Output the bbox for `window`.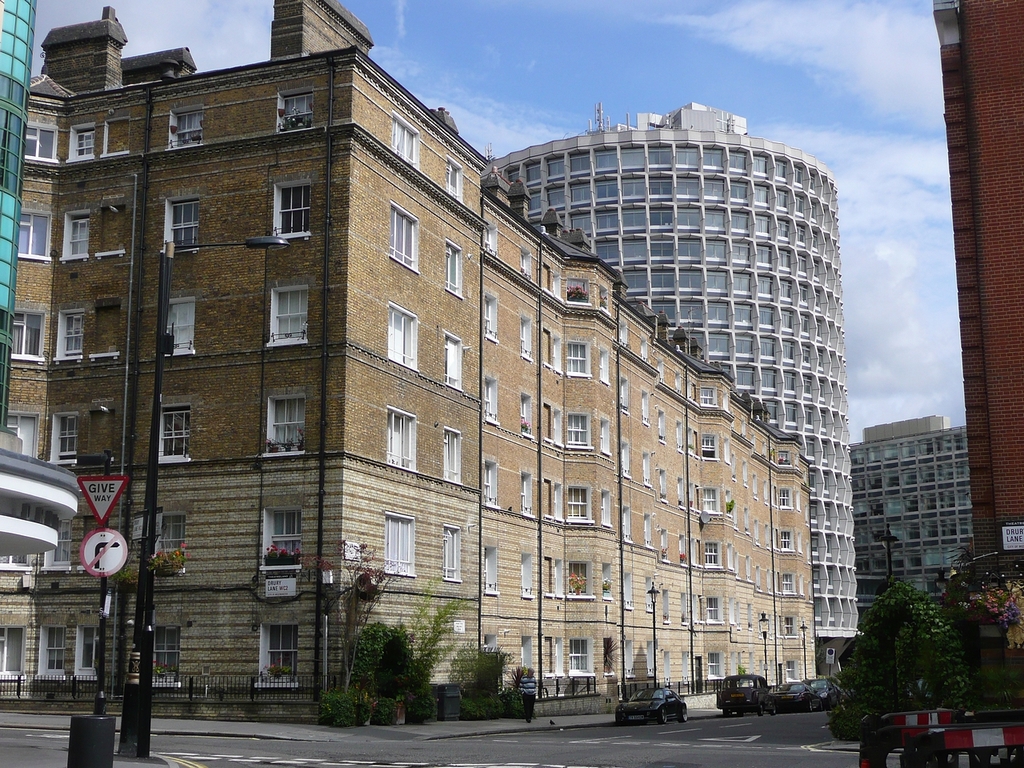
bbox(778, 530, 795, 546).
